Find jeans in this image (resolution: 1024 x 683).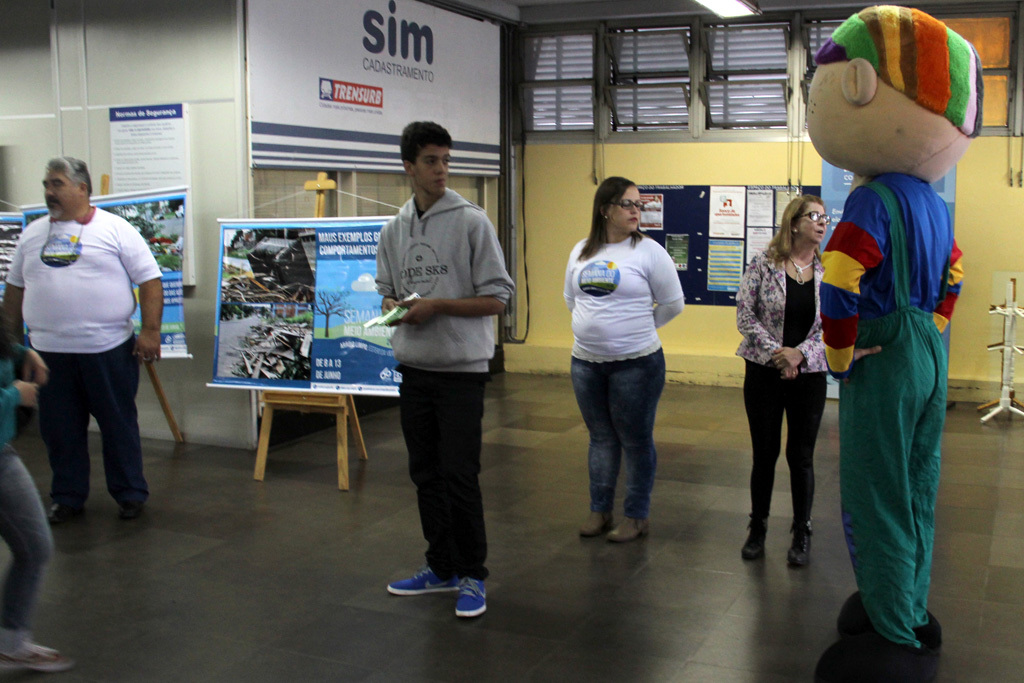
select_region(33, 332, 143, 498).
